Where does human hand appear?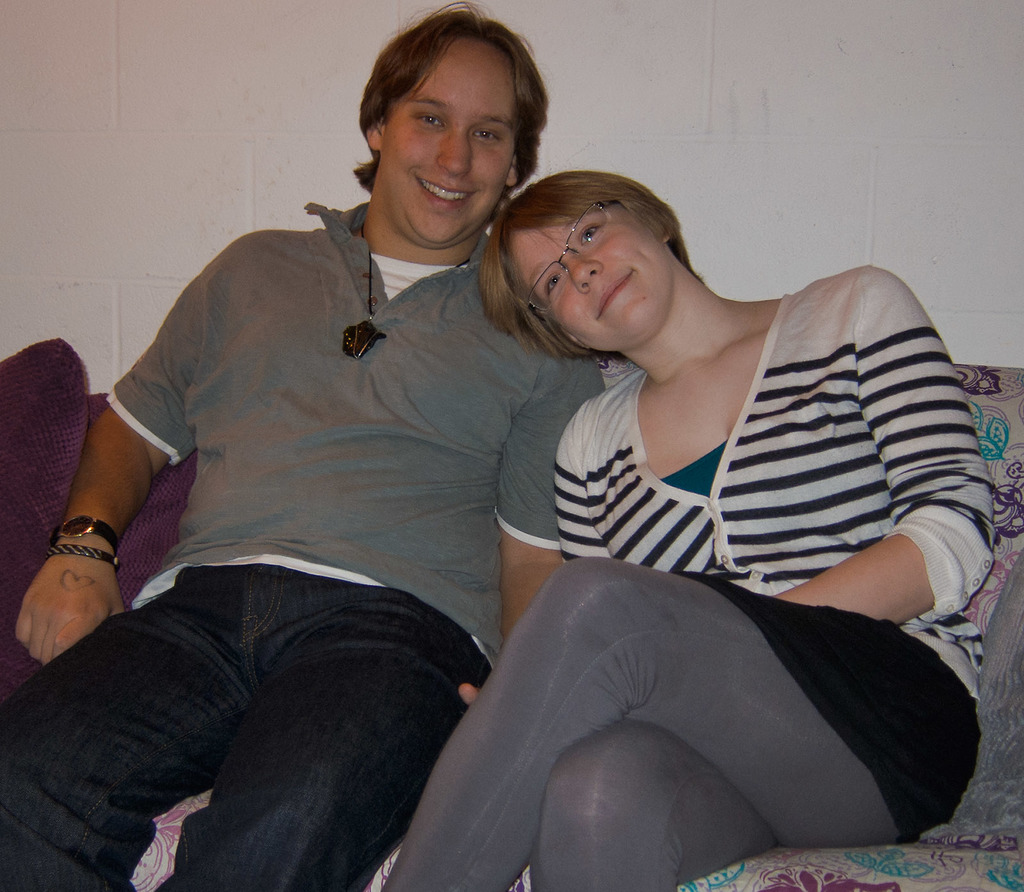
Appears at box=[456, 683, 482, 709].
